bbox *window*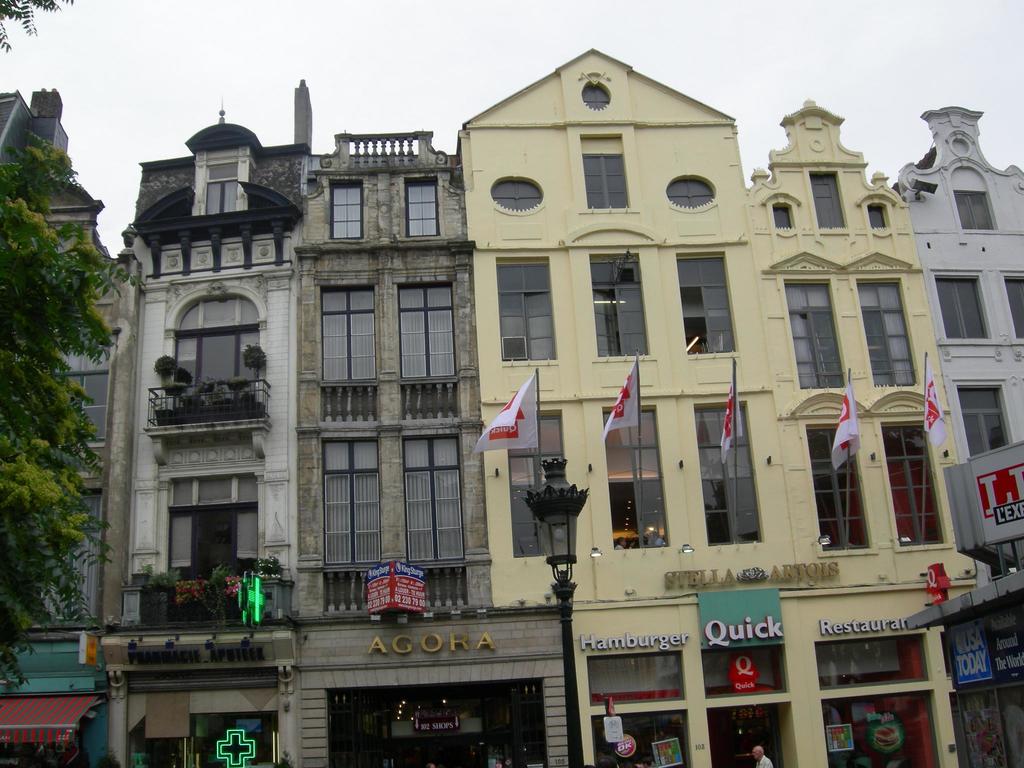
x1=932, y1=269, x2=989, y2=342
